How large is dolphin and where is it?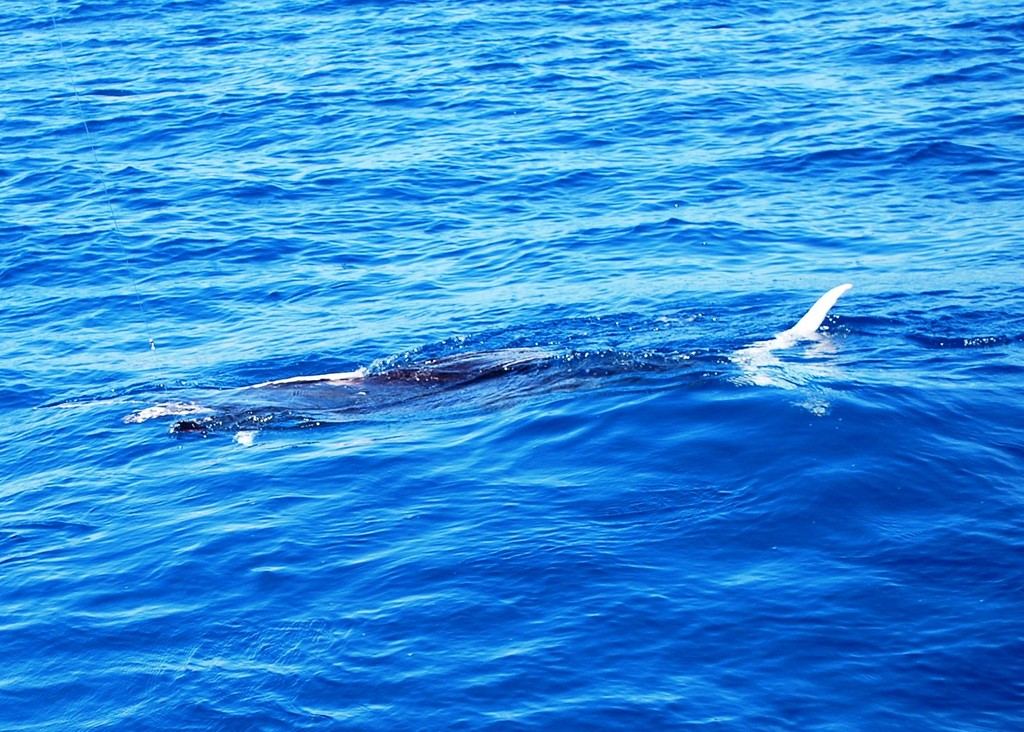
Bounding box: box=[168, 281, 851, 446].
